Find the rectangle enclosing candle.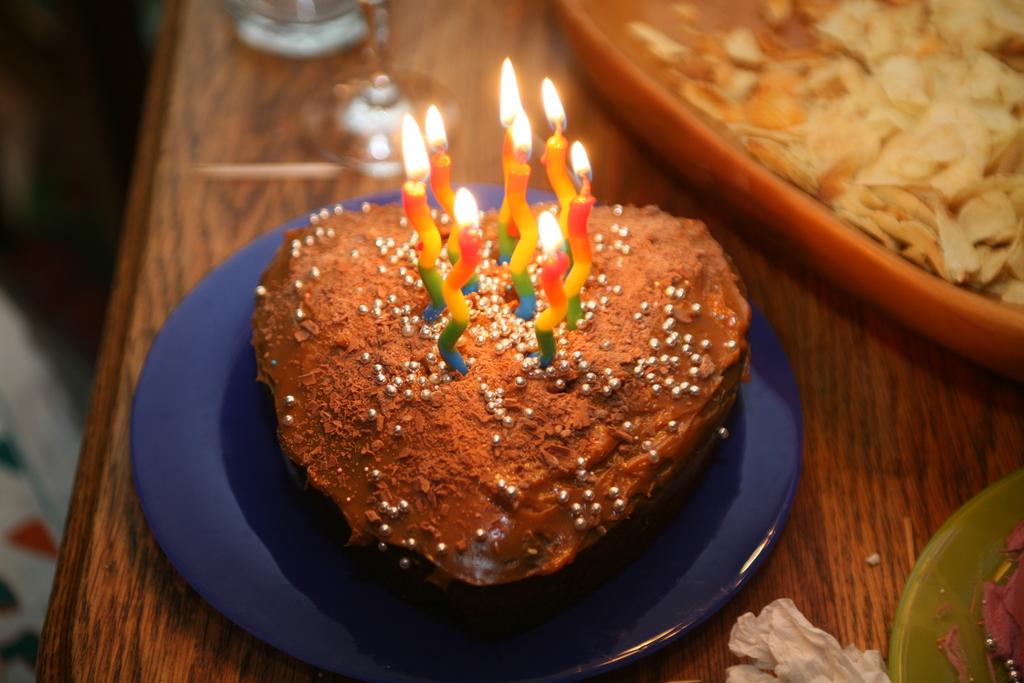
{"left": 399, "top": 110, "right": 446, "bottom": 318}.
